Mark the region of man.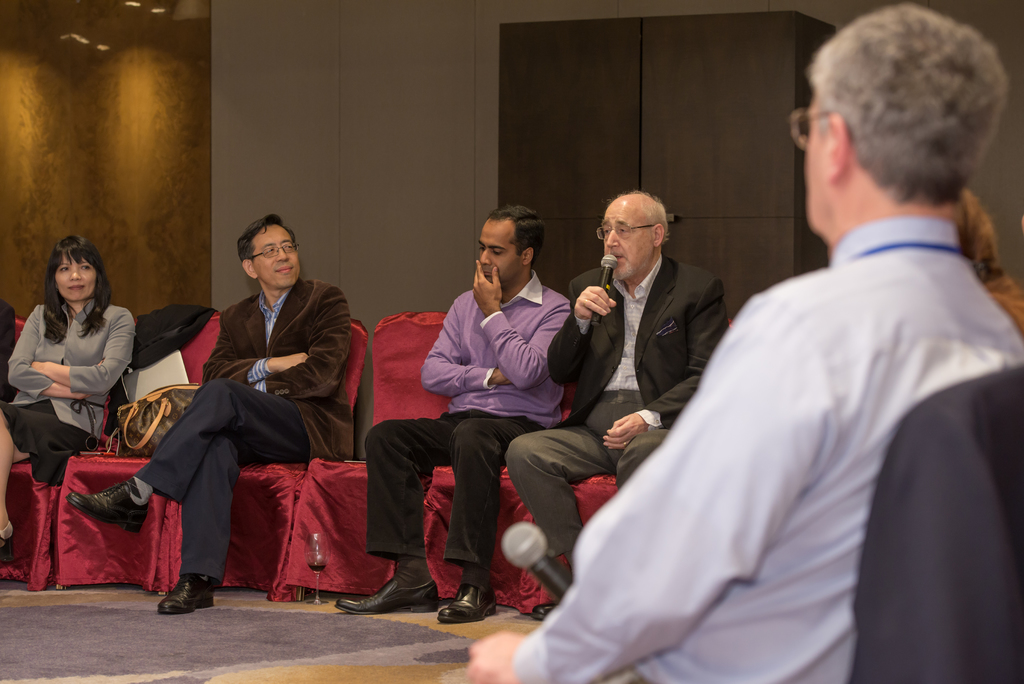
Region: left=65, top=215, right=350, bottom=610.
